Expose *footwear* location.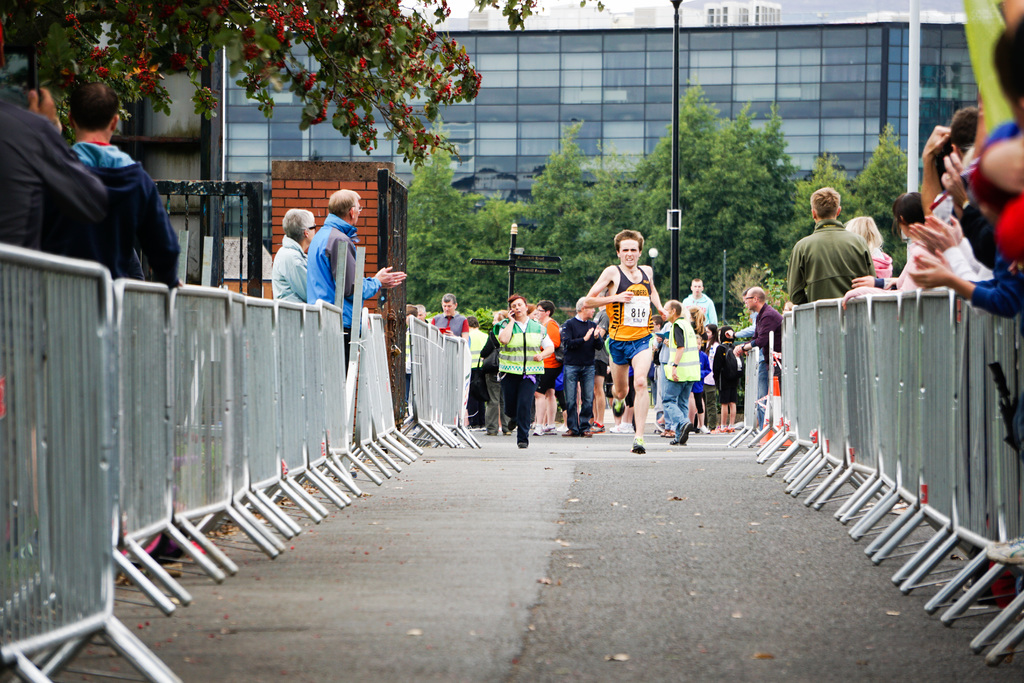
Exposed at BBox(712, 427, 724, 434).
